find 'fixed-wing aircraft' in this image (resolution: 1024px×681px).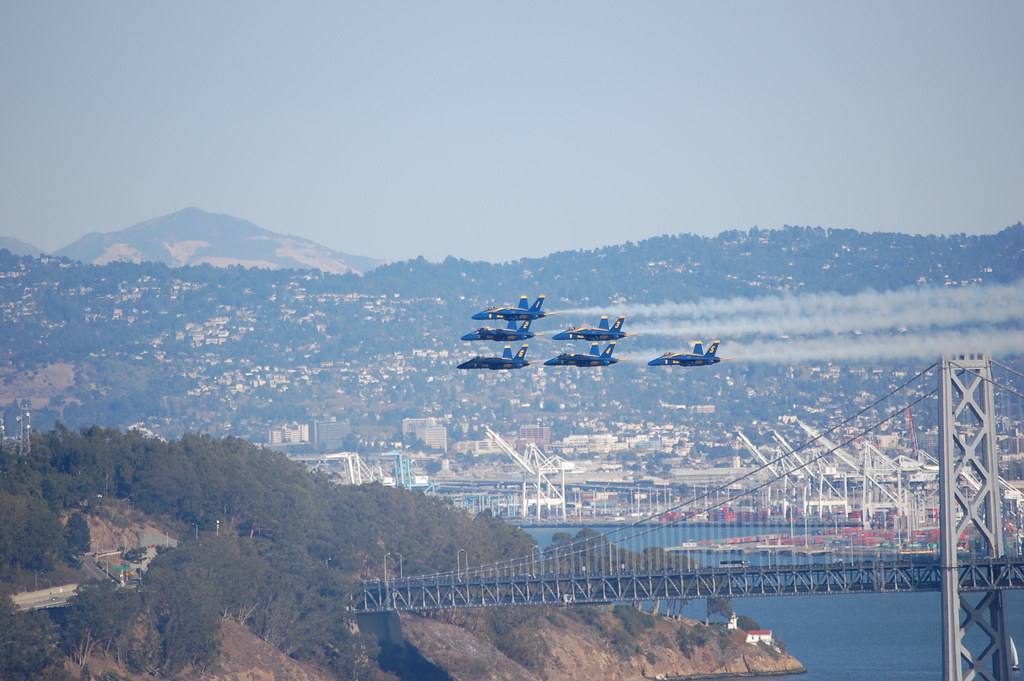
454:315:534:343.
